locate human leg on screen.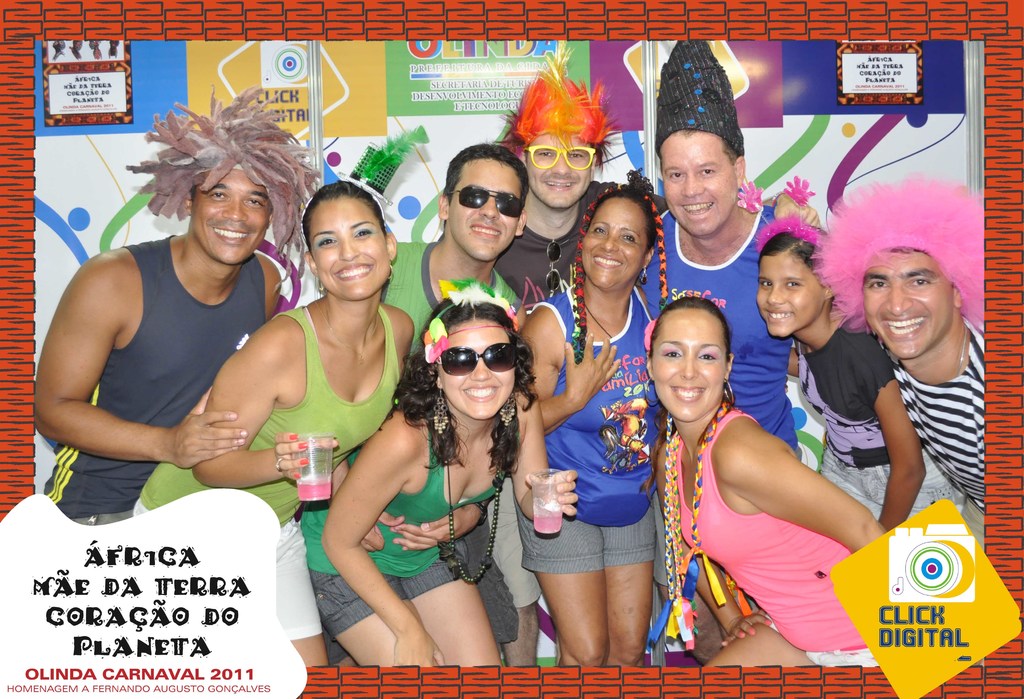
On screen at box(516, 500, 610, 669).
